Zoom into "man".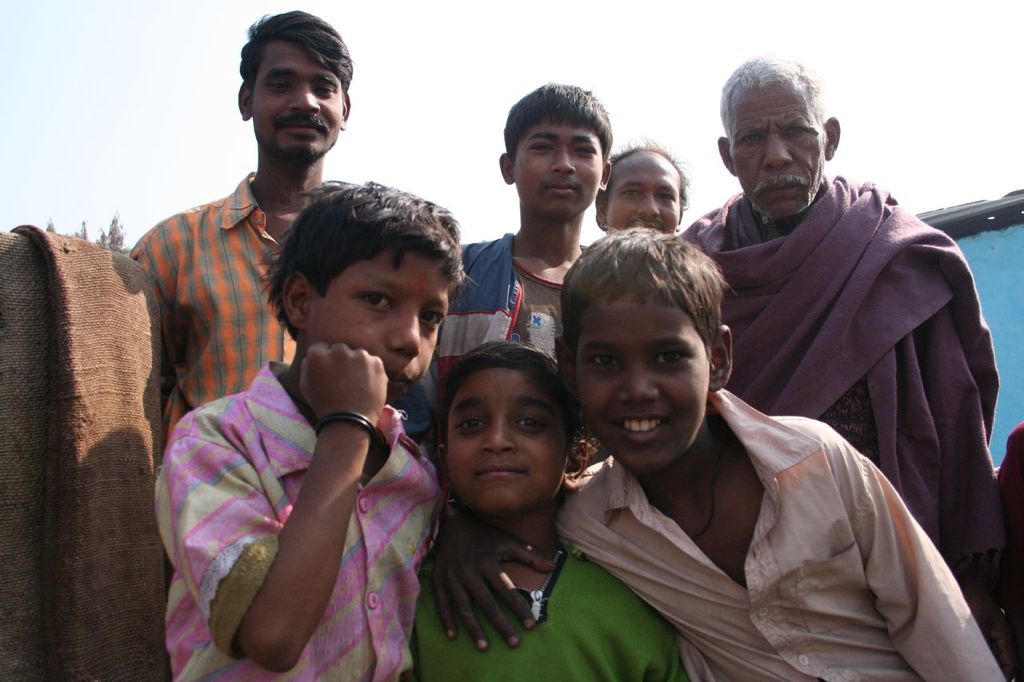
Zoom target: (584, 130, 688, 245).
